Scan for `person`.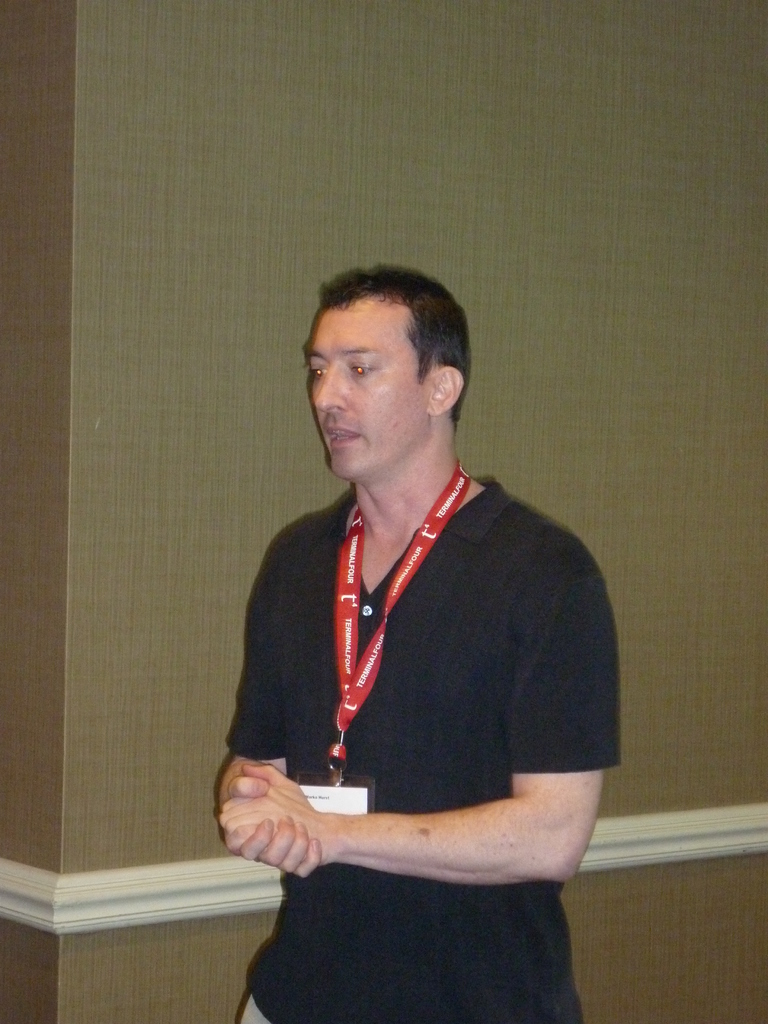
Scan result: x1=230 y1=256 x2=636 y2=996.
